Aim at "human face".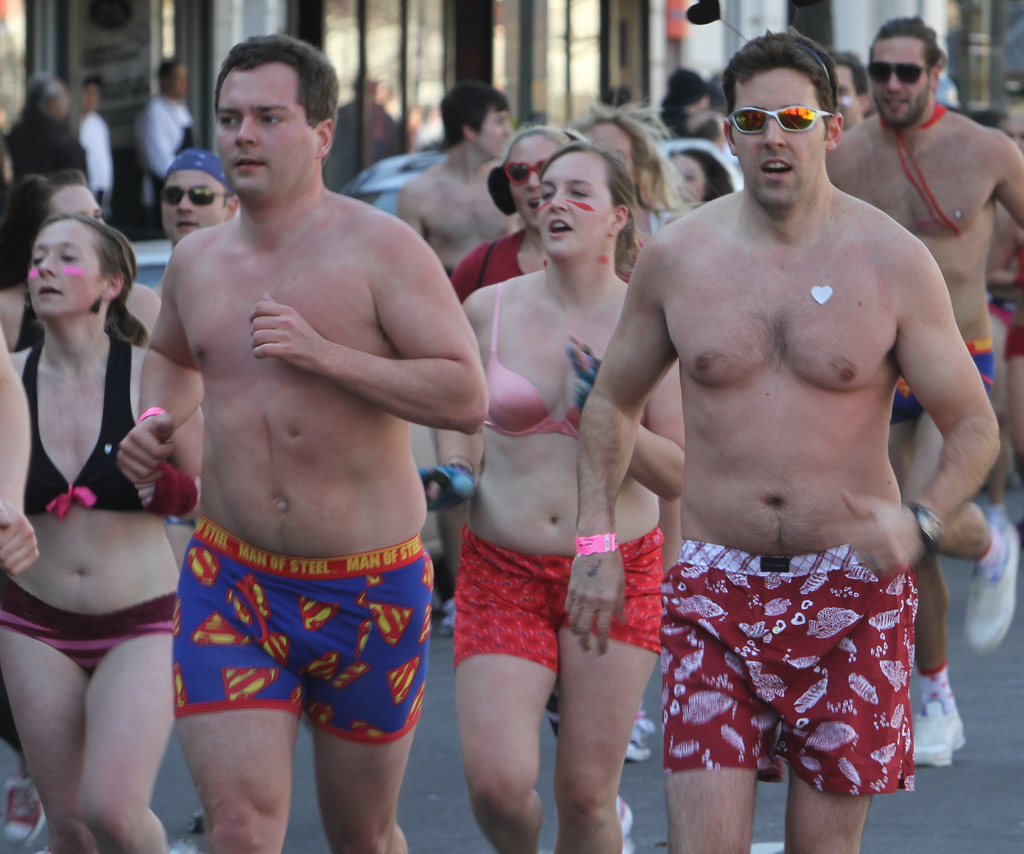
Aimed at rect(836, 60, 860, 131).
